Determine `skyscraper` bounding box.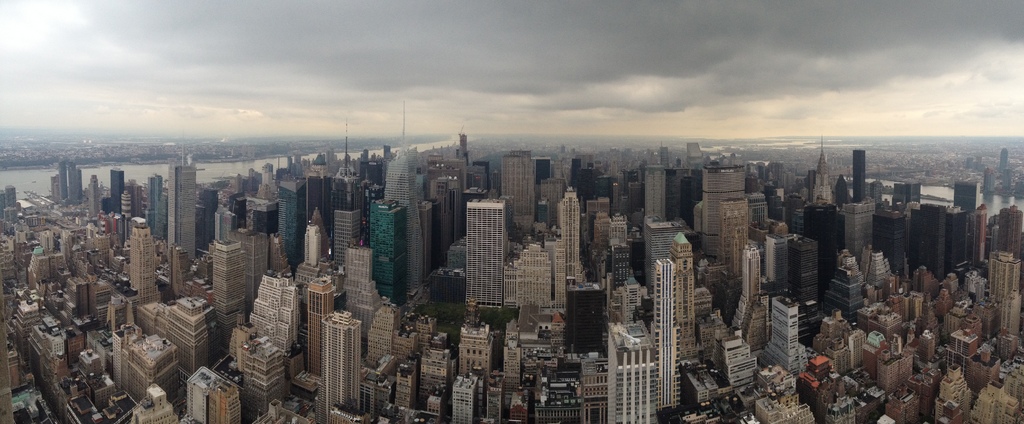
Determined: <box>368,200,410,308</box>.
